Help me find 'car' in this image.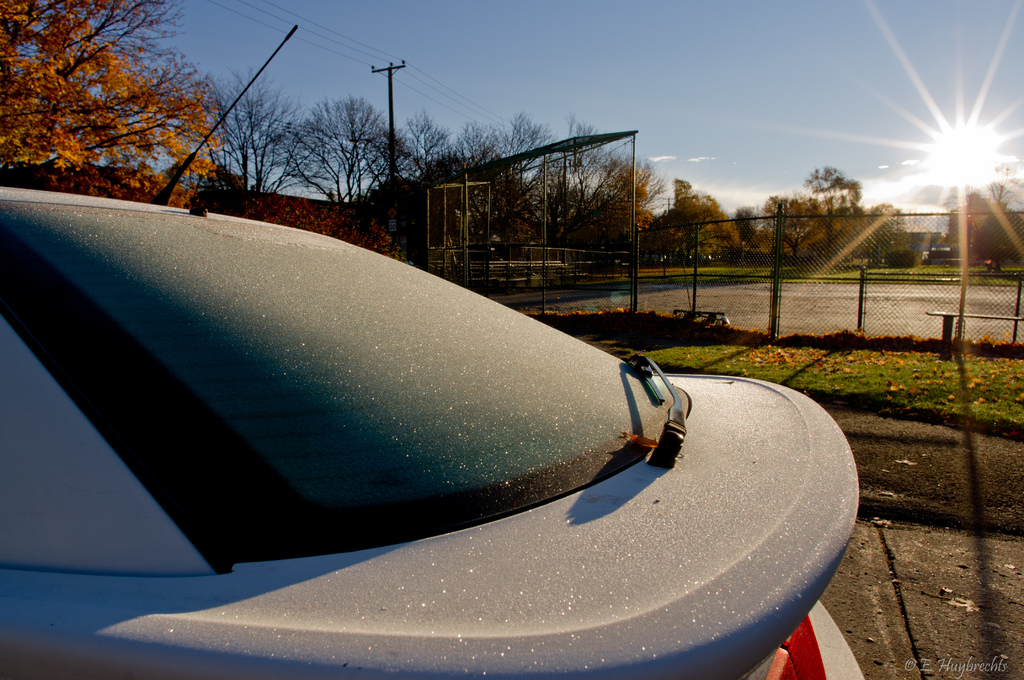
Found it: <bbox>0, 24, 861, 679</bbox>.
